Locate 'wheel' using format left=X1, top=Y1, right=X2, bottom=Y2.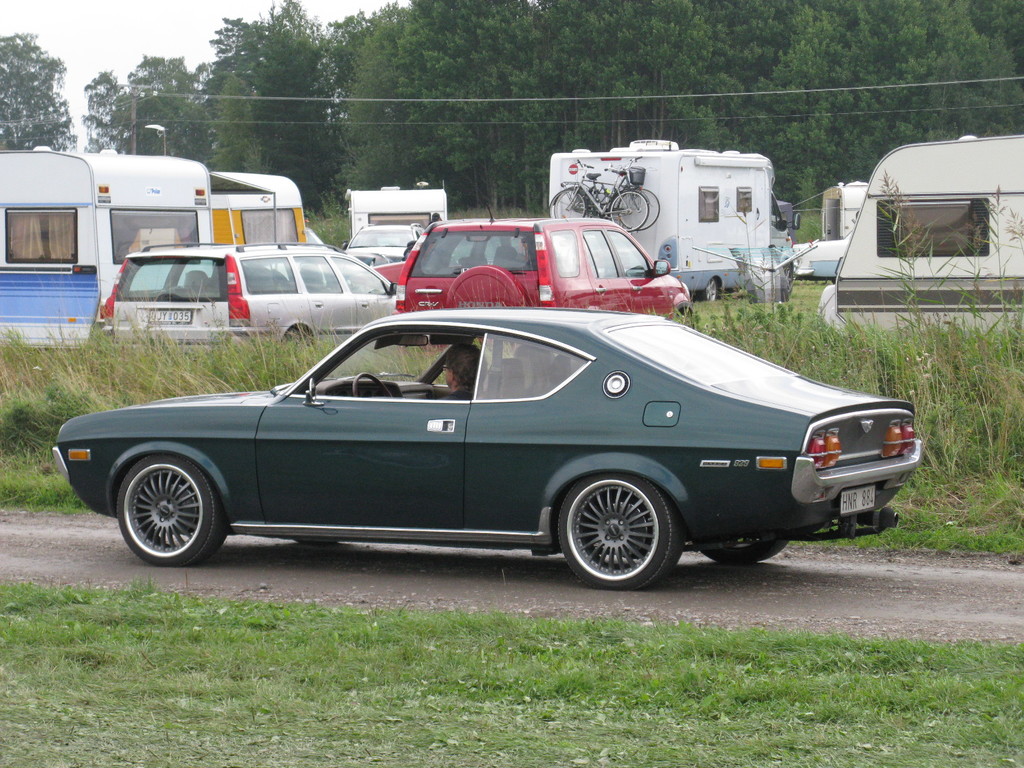
left=554, top=474, right=684, bottom=593.
